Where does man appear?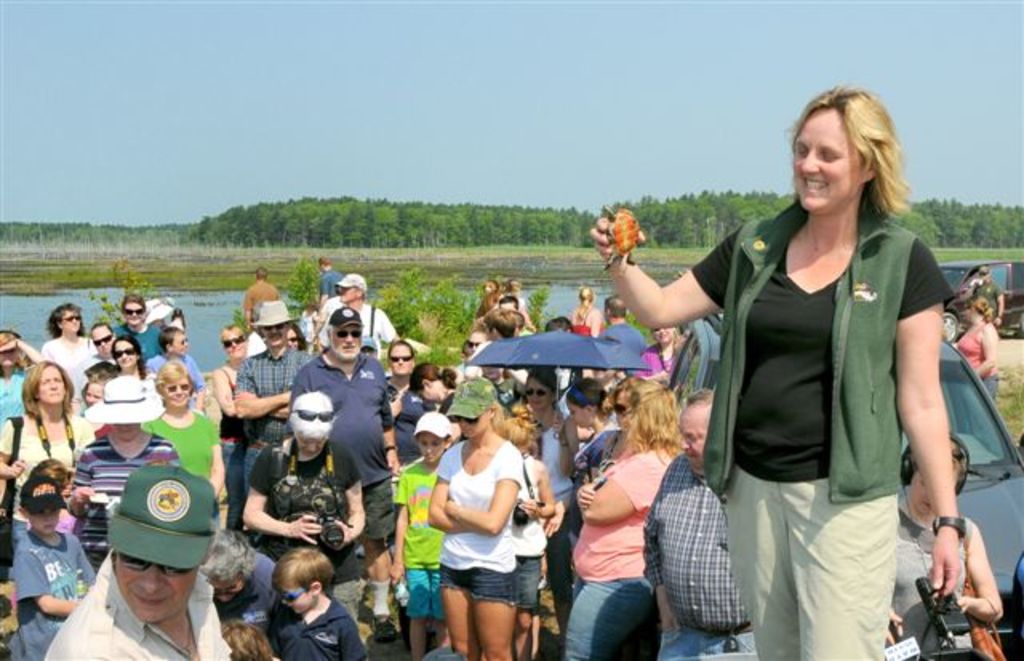
Appears at {"left": 358, "top": 333, "right": 381, "bottom": 359}.
